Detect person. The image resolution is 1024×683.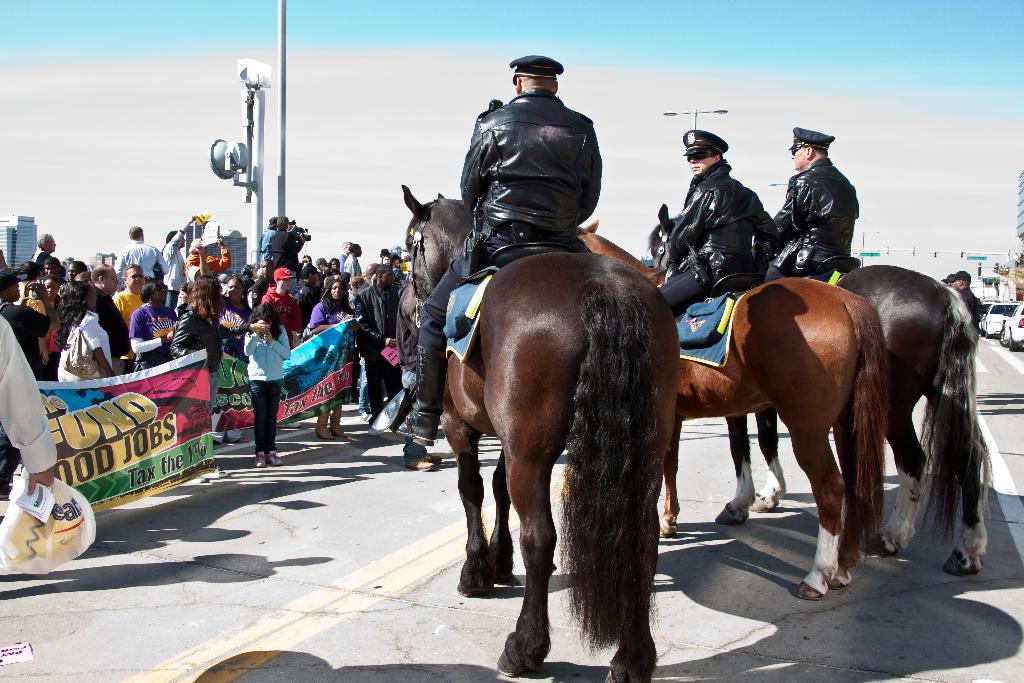
<region>301, 253, 317, 267</region>.
